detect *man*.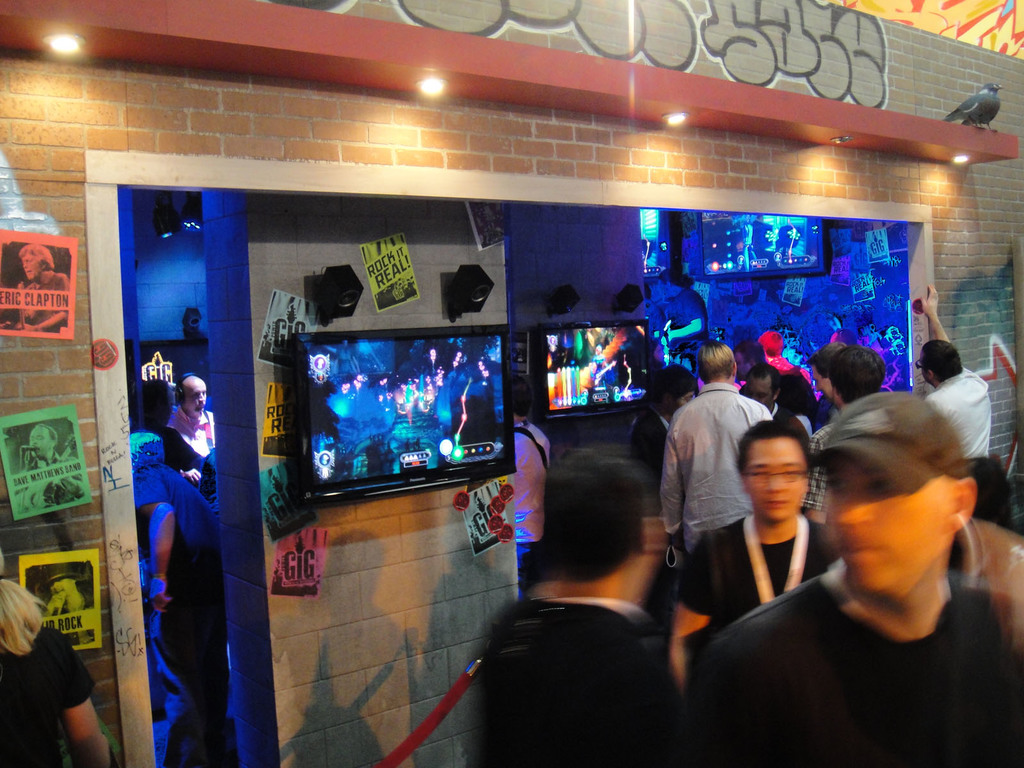
Detected at [x1=810, y1=346, x2=890, y2=521].
